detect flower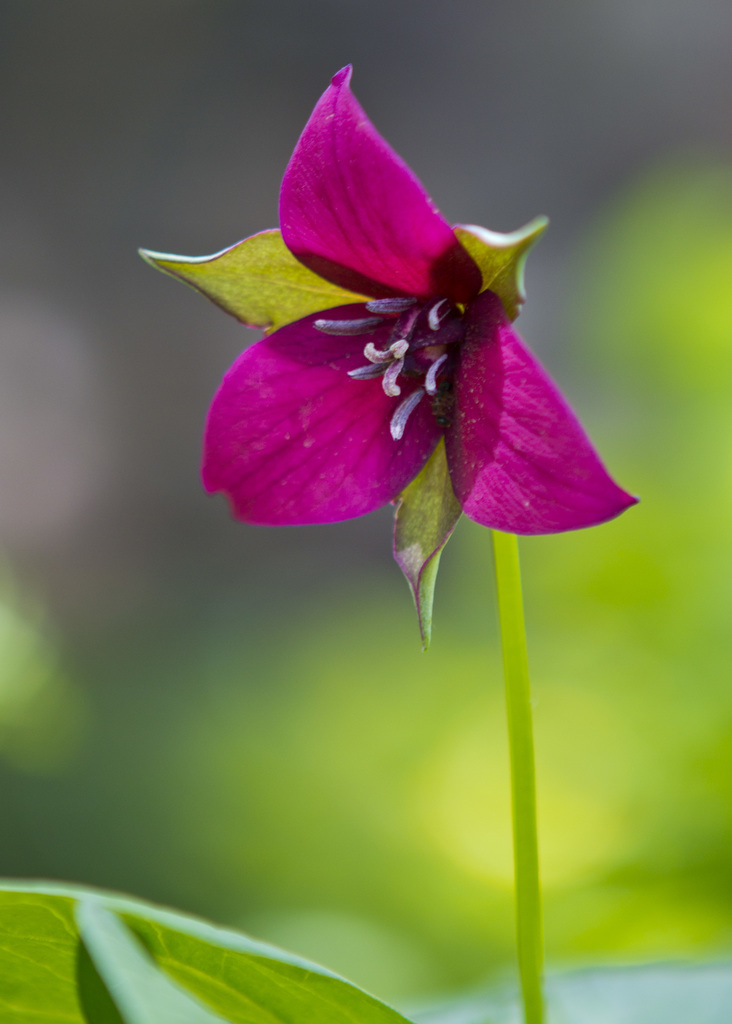
crop(190, 51, 642, 543)
